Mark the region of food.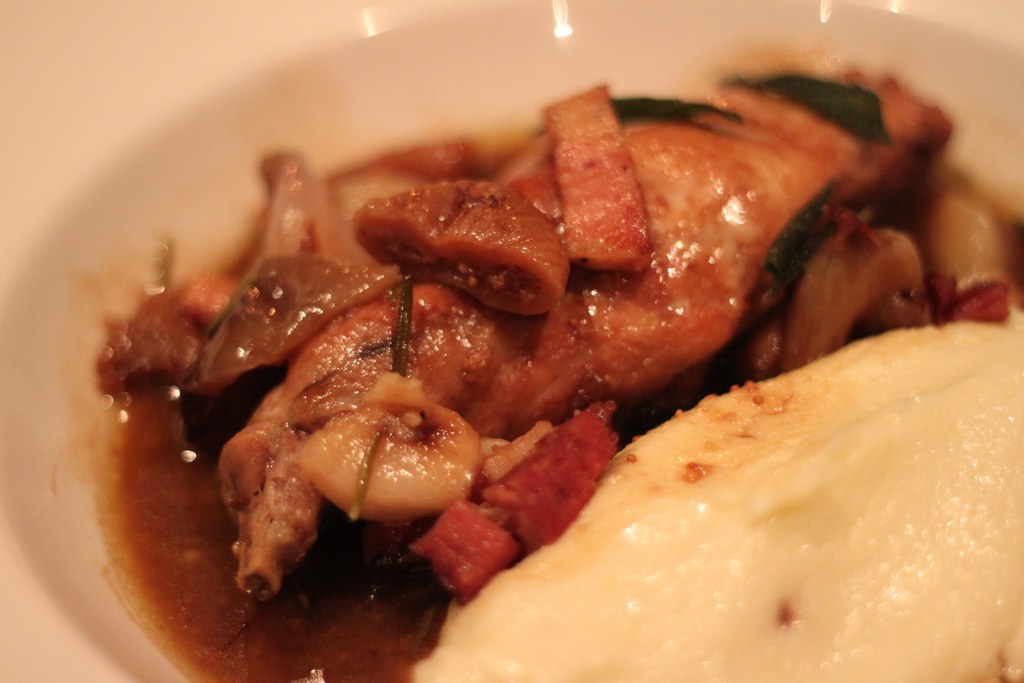
Region: [left=422, top=308, right=1023, bottom=682].
